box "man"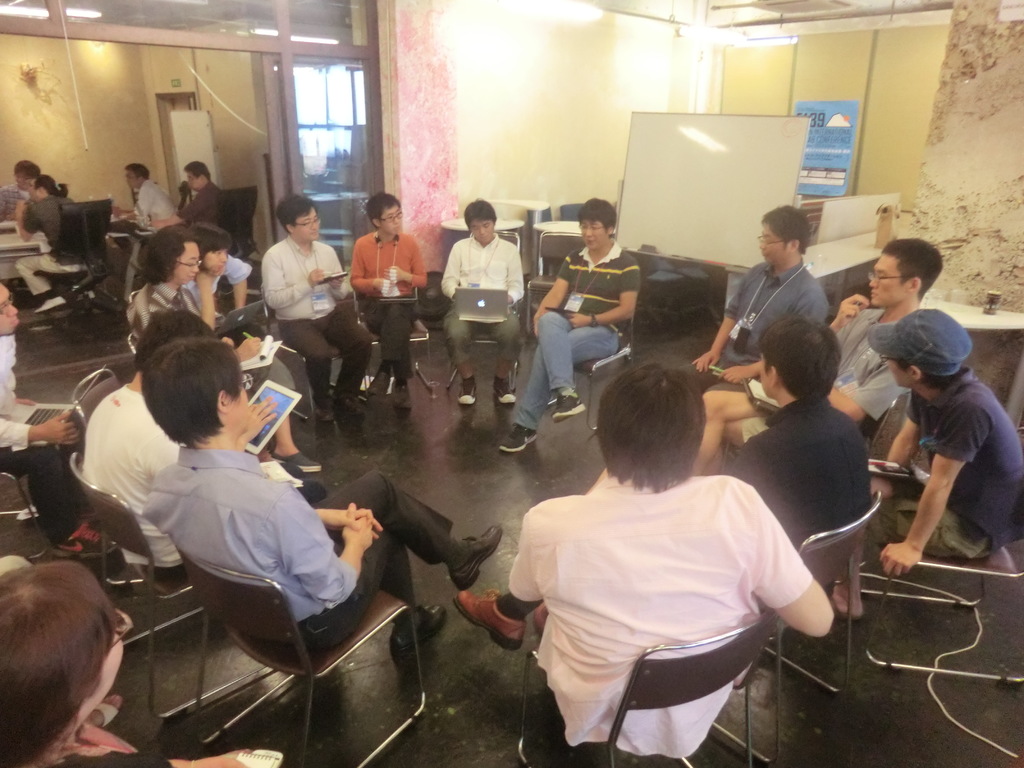
crop(680, 205, 829, 443)
